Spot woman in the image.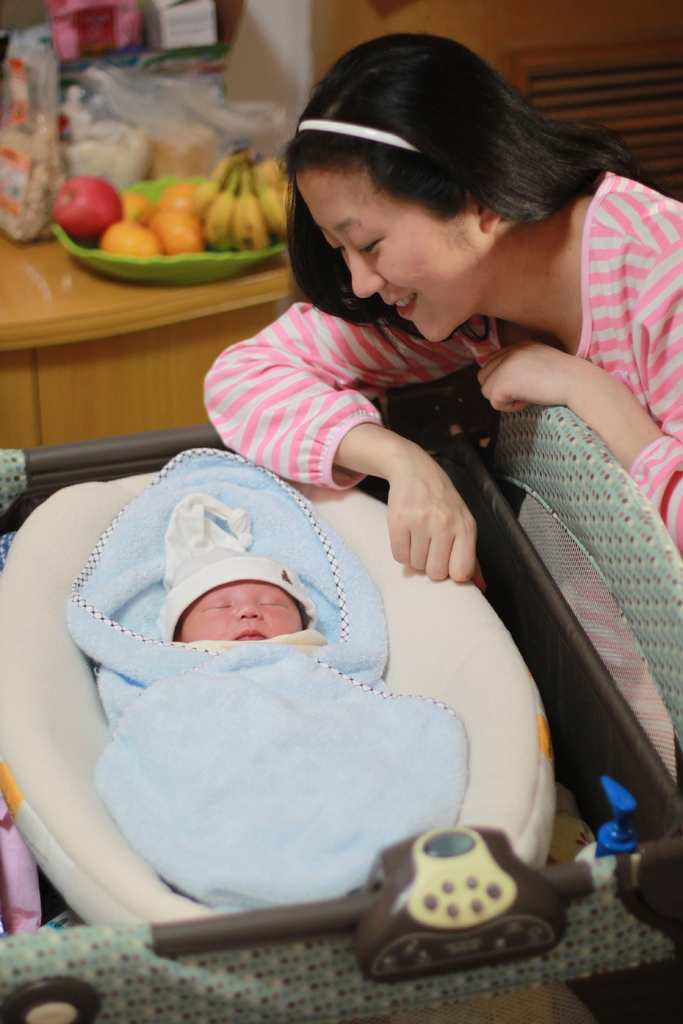
woman found at <box>206,29,682,575</box>.
